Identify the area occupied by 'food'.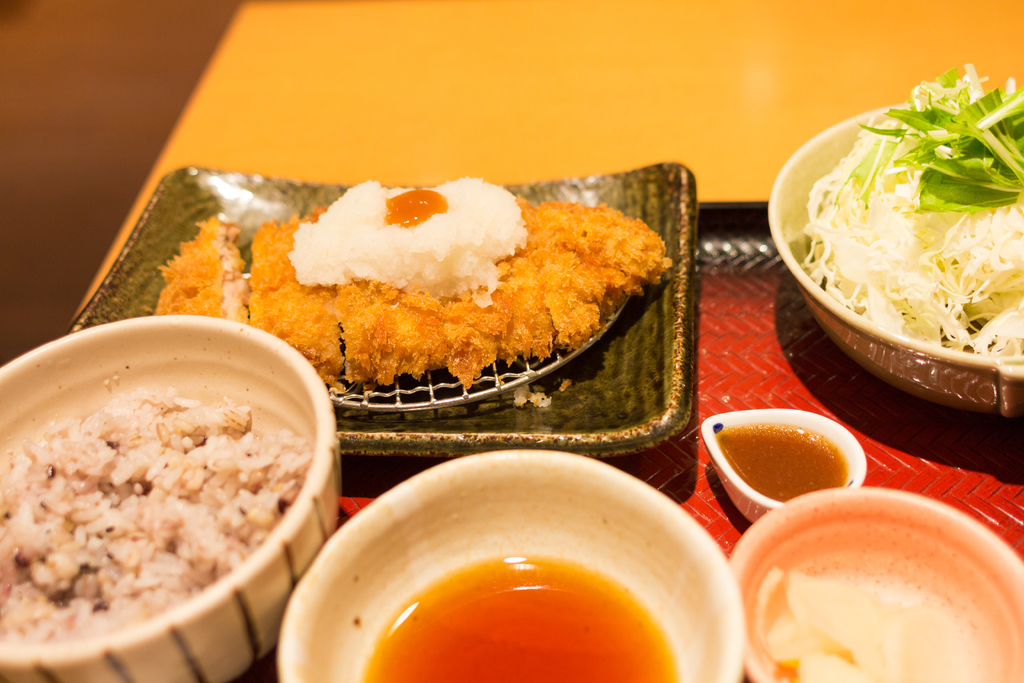
Area: BBox(0, 395, 313, 643).
